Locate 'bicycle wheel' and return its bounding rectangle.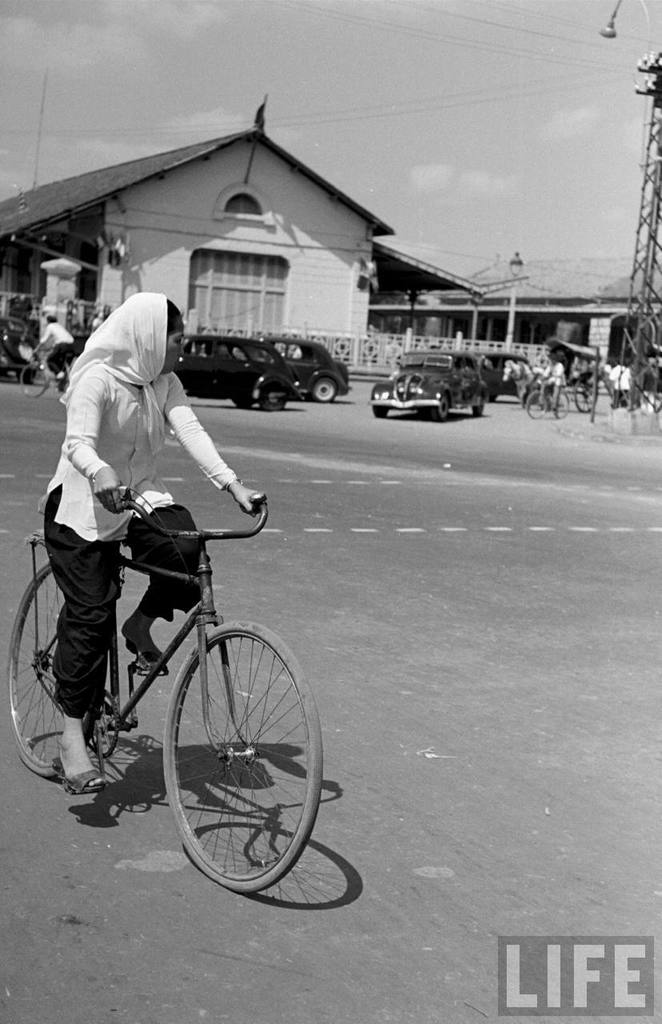
bbox=(18, 362, 46, 398).
